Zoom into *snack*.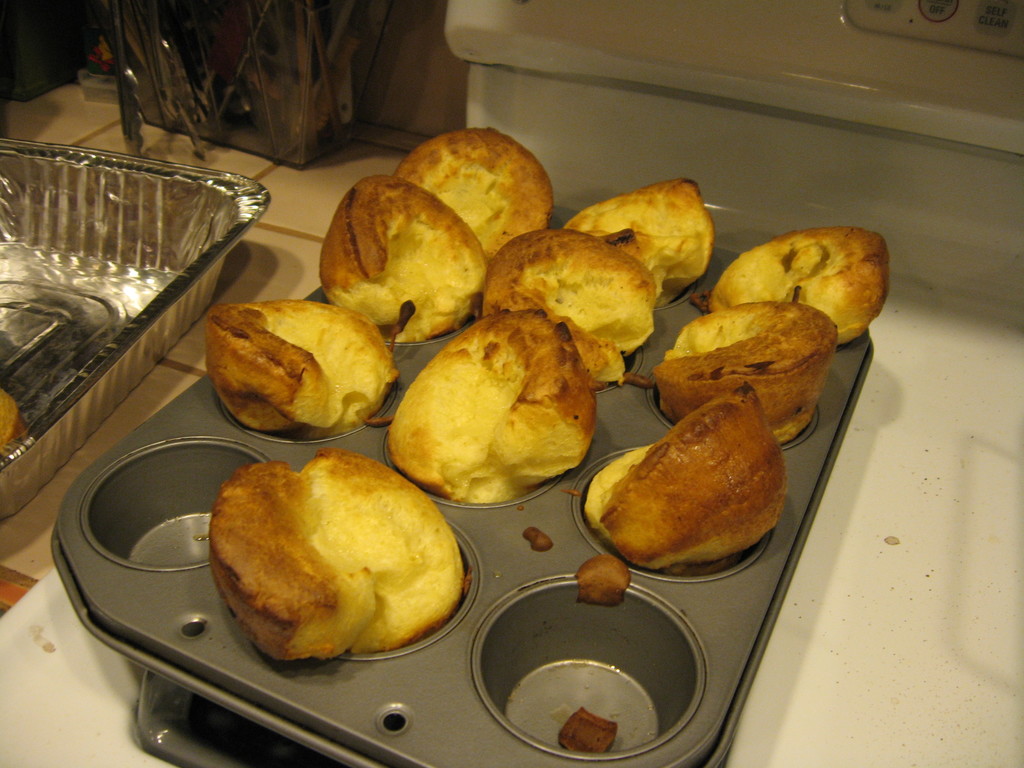
Zoom target: 176/301/405/440.
